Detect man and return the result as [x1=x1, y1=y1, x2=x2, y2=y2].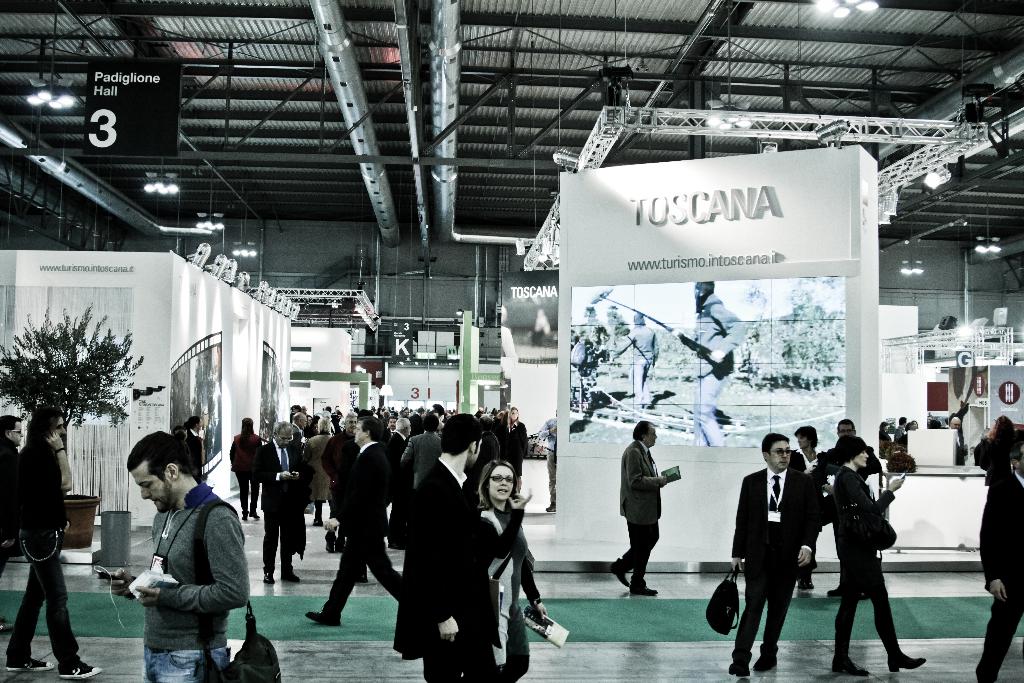
[x1=186, y1=413, x2=204, y2=482].
